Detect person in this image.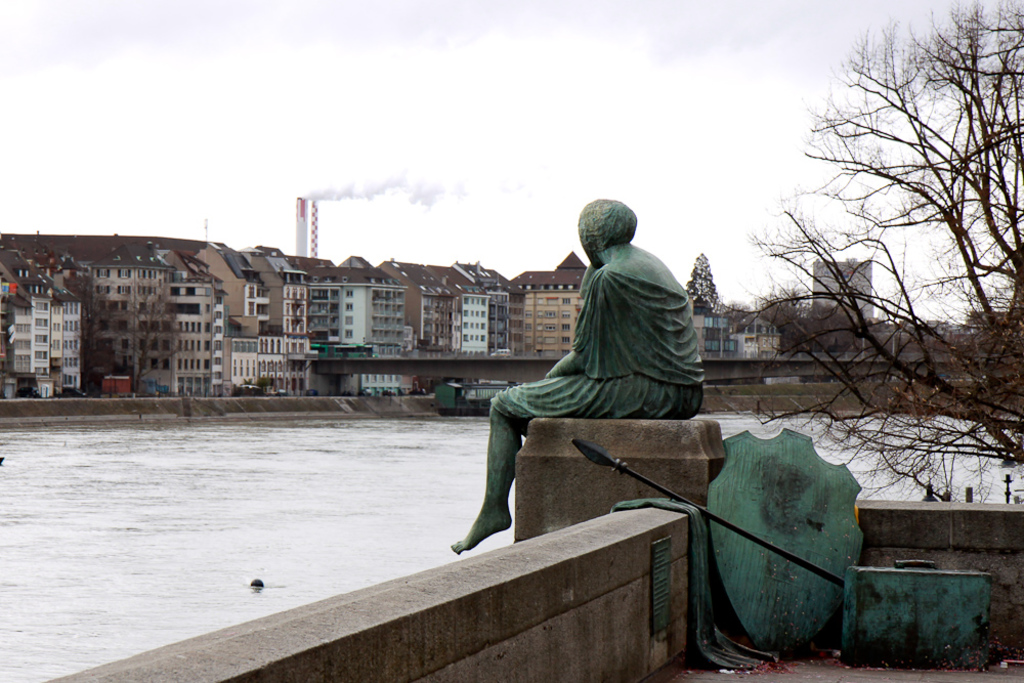
Detection: <region>450, 199, 708, 559</region>.
